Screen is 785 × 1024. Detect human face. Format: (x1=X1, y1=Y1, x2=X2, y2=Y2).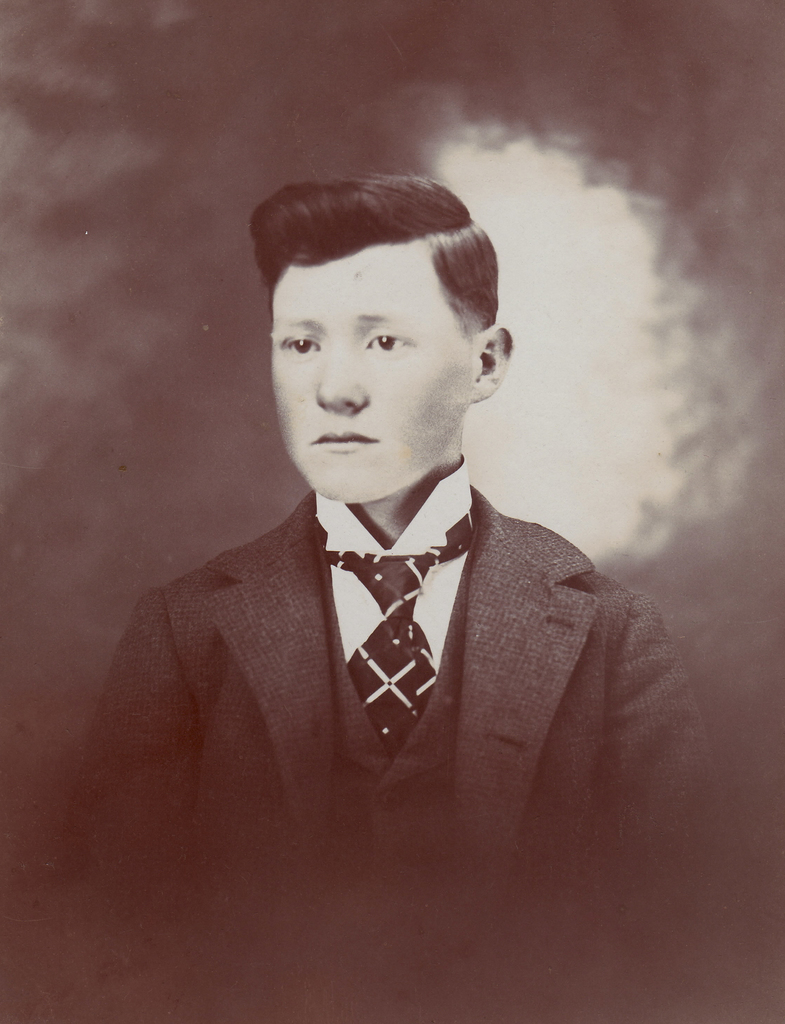
(x1=268, y1=243, x2=476, y2=500).
